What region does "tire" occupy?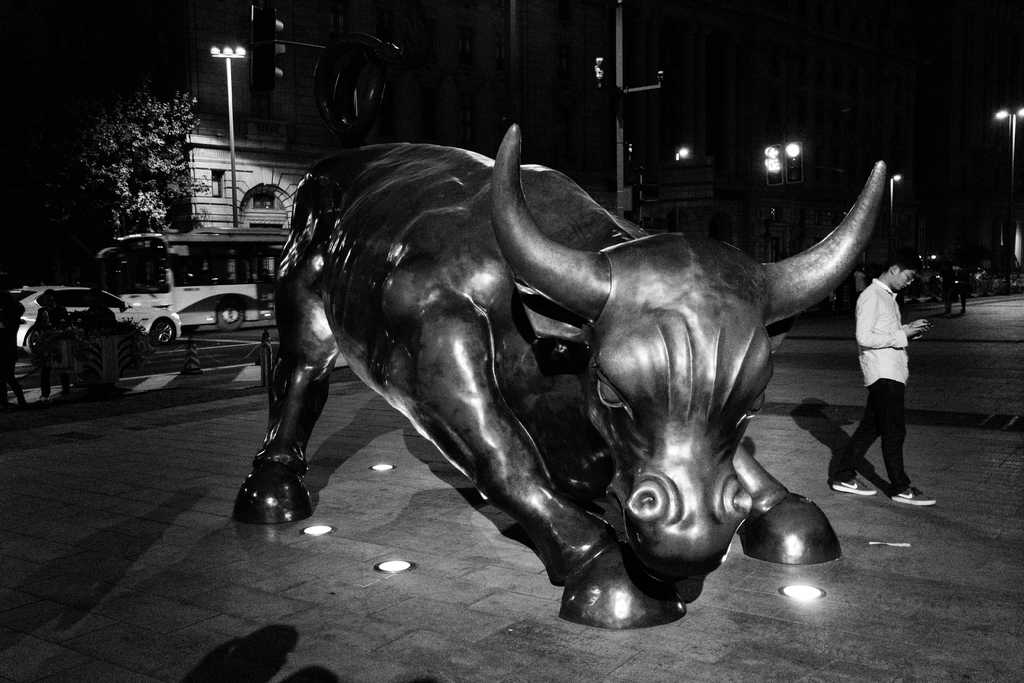
22 333 40 353.
